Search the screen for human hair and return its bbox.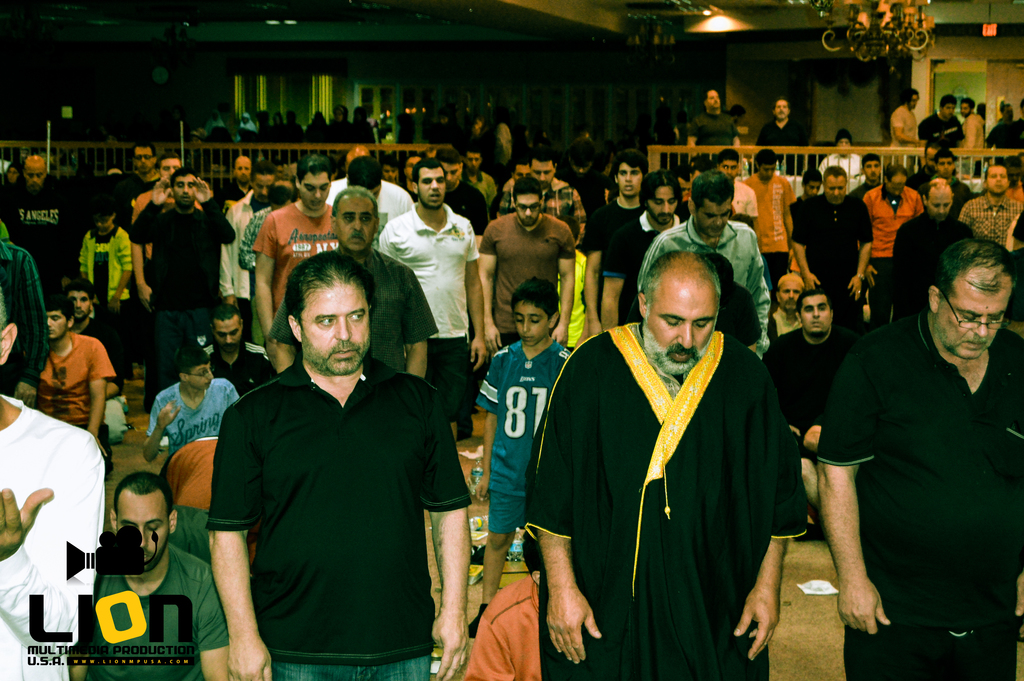
Found: 772,97,790,112.
